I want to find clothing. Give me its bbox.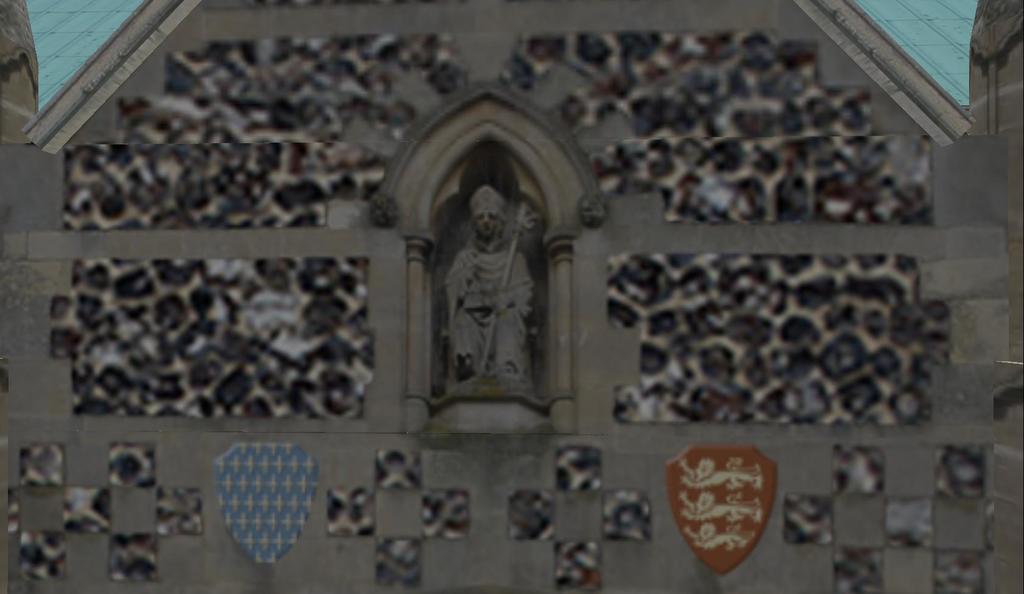
region(439, 234, 543, 402).
